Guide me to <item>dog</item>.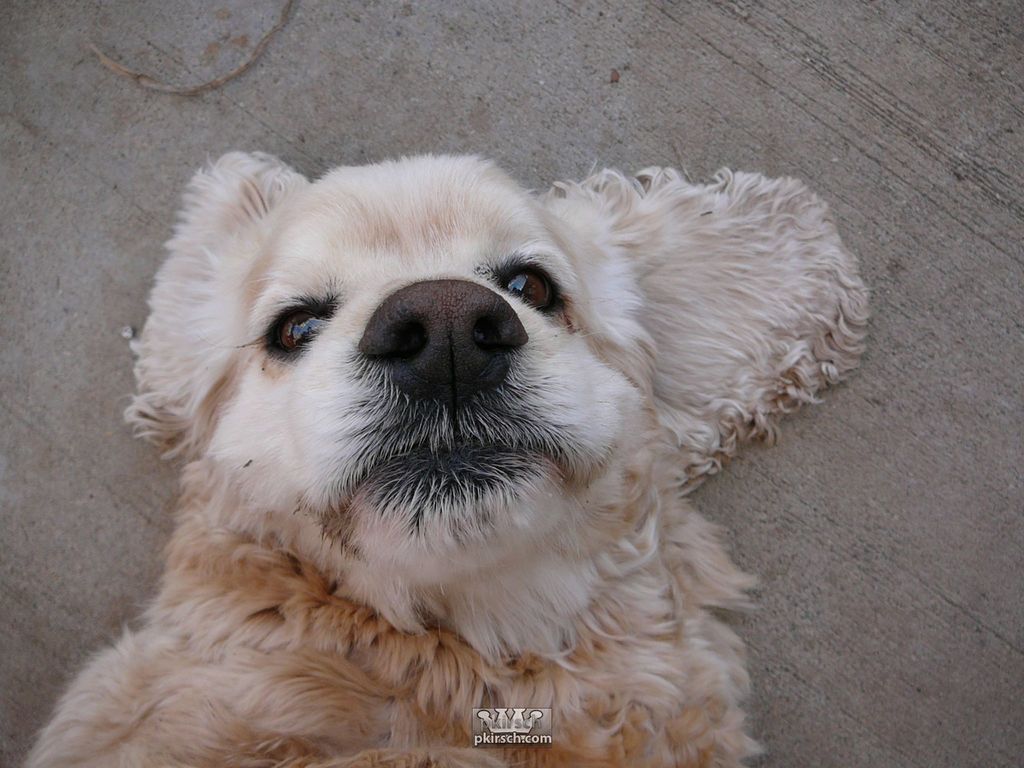
Guidance: (24, 150, 874, 767).
